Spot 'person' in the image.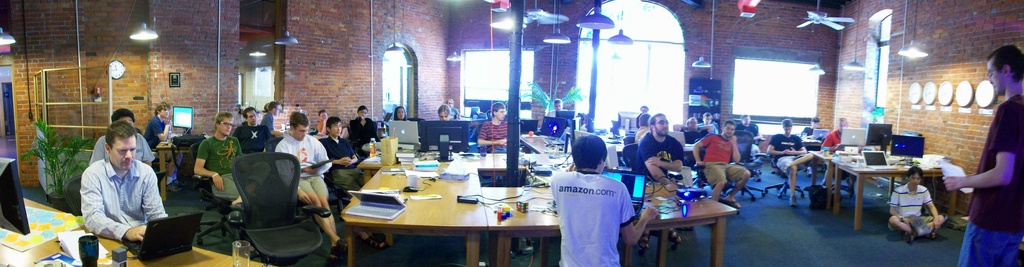
'person' found at box(438, 102, 453, 119).
